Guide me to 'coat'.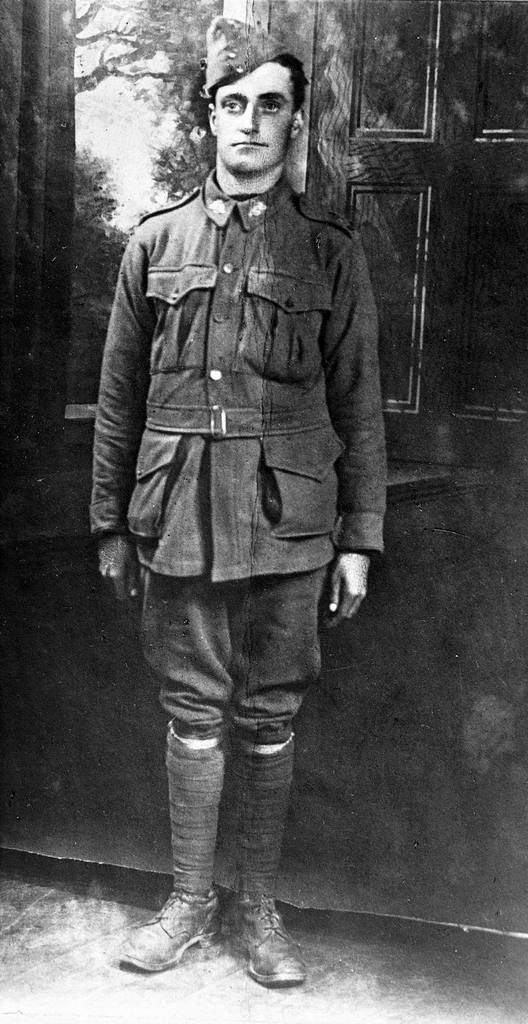
Guidance: box=[91, 123, 383, 638].
